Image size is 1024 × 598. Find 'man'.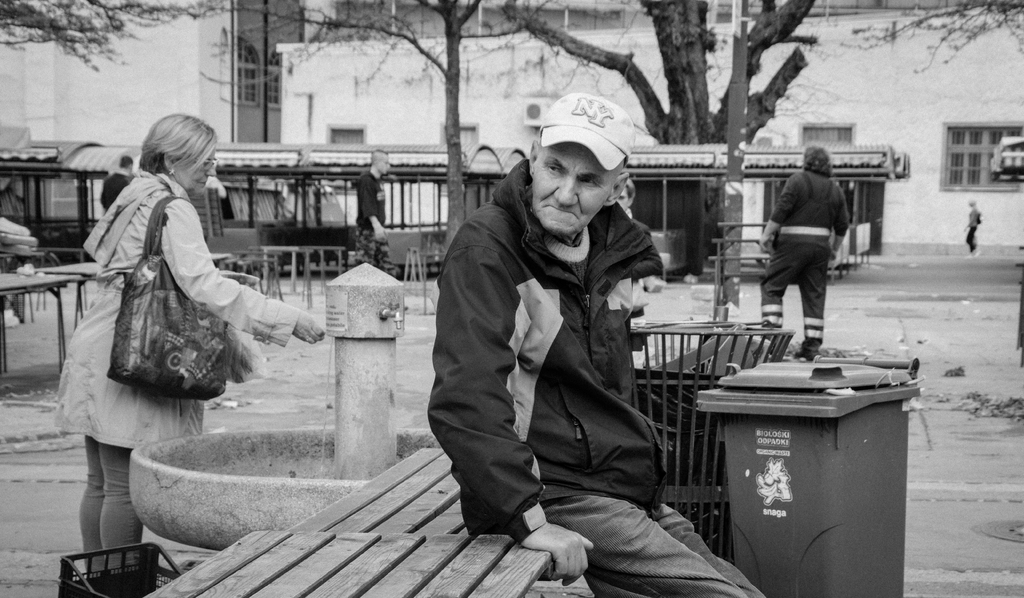
{"left": 762, "top": 148, "right": 868, "bottom": 351}.
